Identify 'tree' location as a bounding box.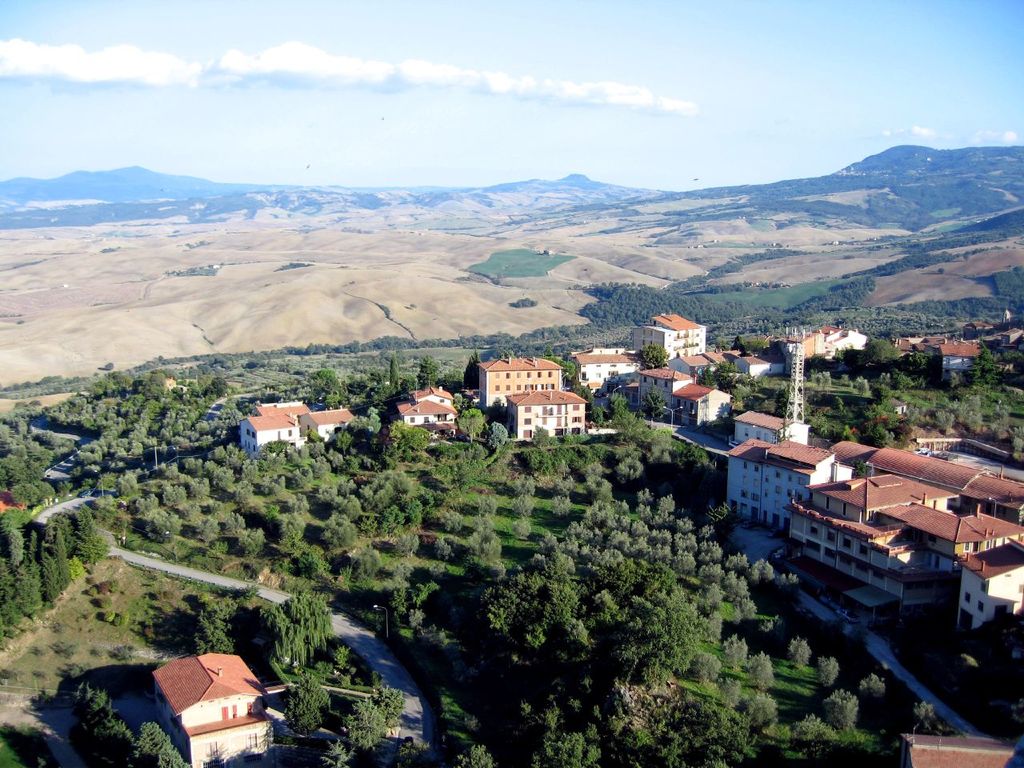
select_region(260, 592, 336, 684).
